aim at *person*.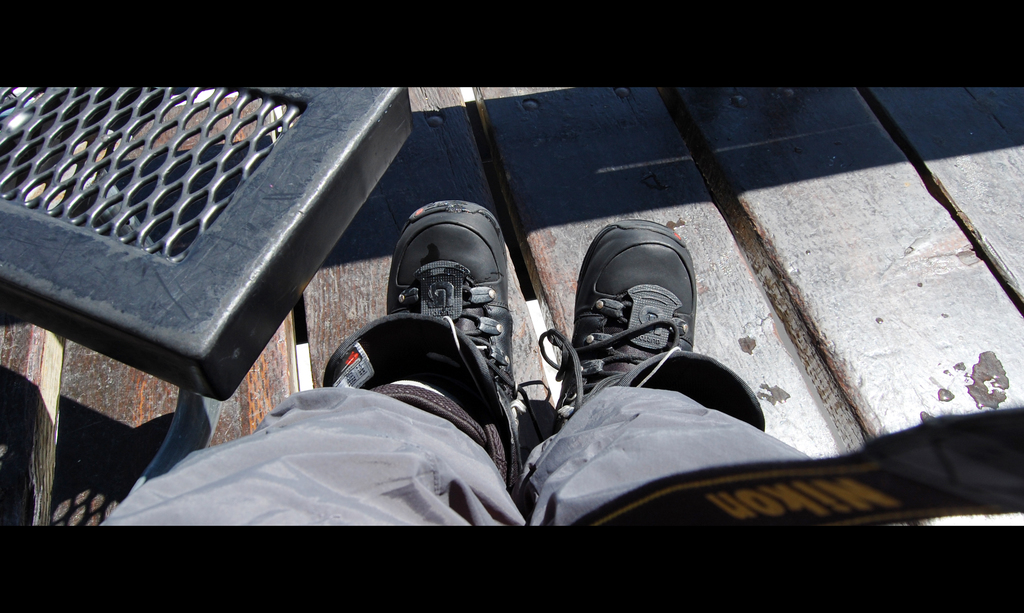
Aimed at region(87, 194, 894, 525).
